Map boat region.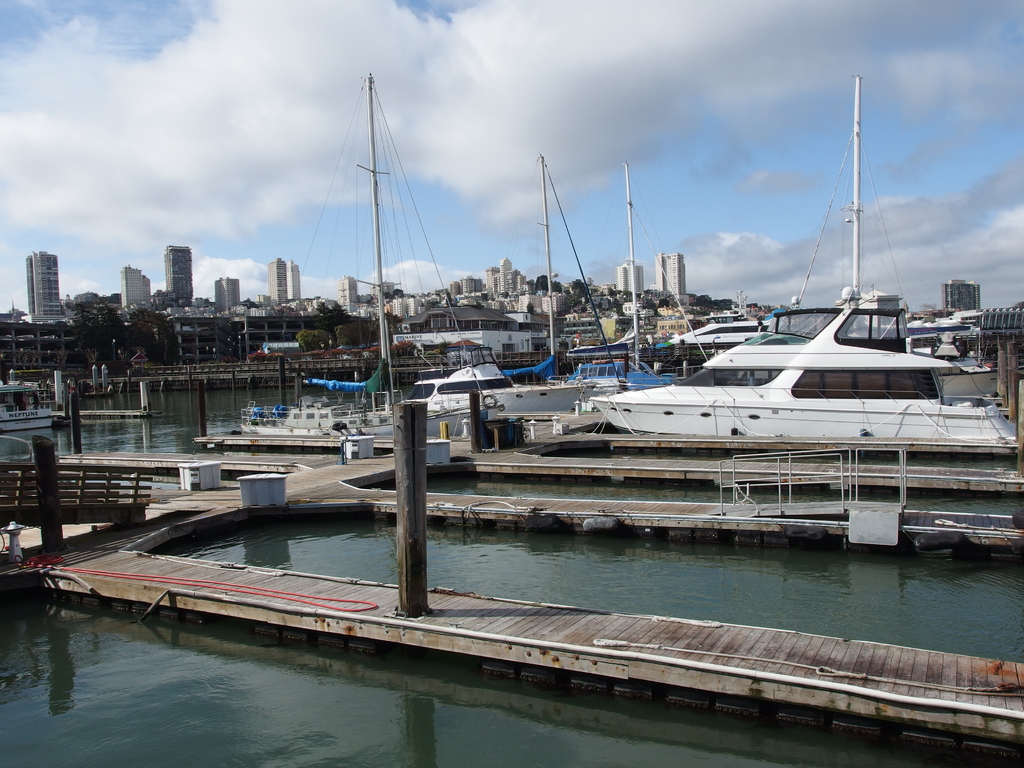
Mapped to {"x1": 236, "y1": 61, "x2": 493, "y2": 438}.
